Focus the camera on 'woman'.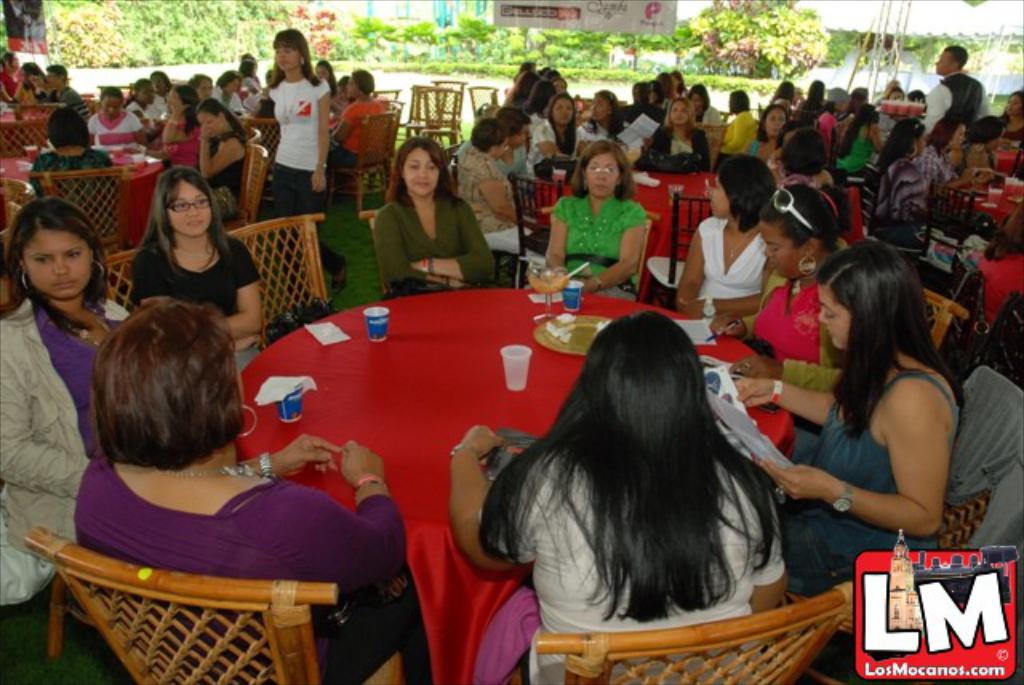
Focus region: region(0, 205, 138, 608).
